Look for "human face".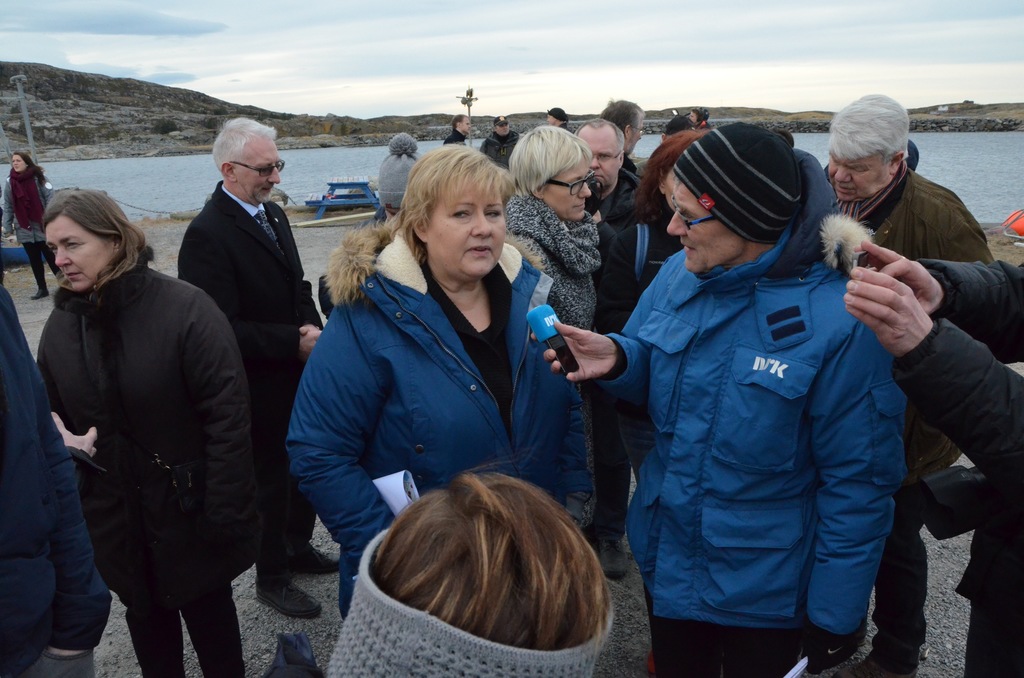
Found: <box>826,150,890,201</box>.
